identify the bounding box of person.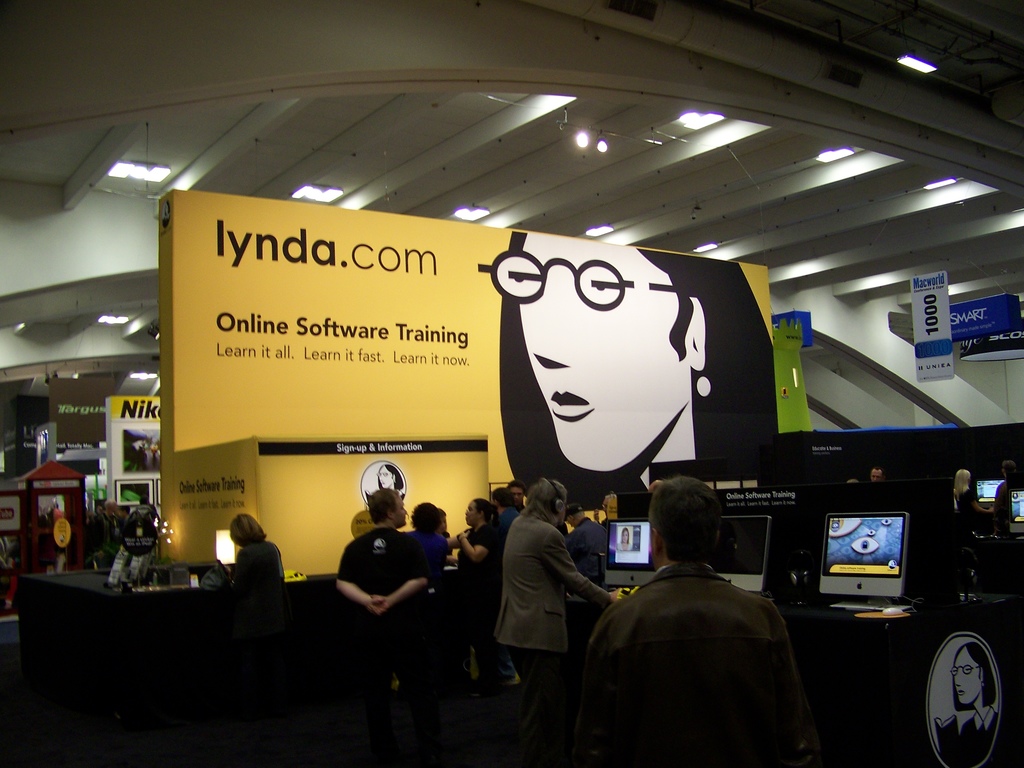
[left=507, top=479, right=525, bottom=511].
